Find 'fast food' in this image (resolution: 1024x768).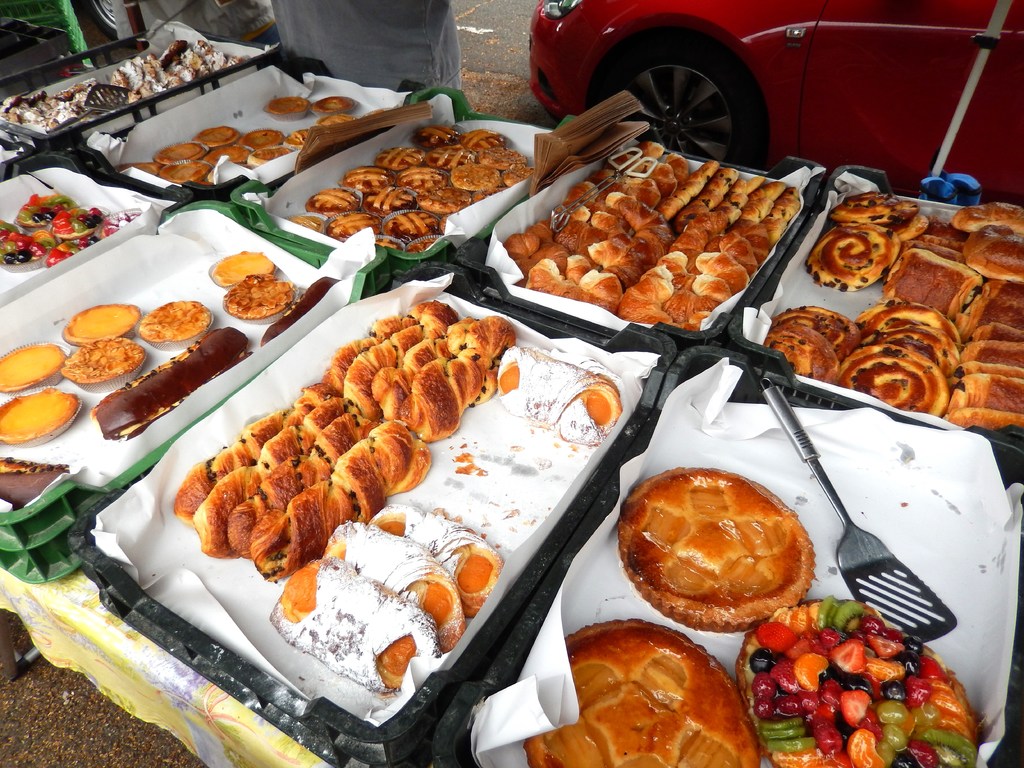
[0, 342, 62, 388].
